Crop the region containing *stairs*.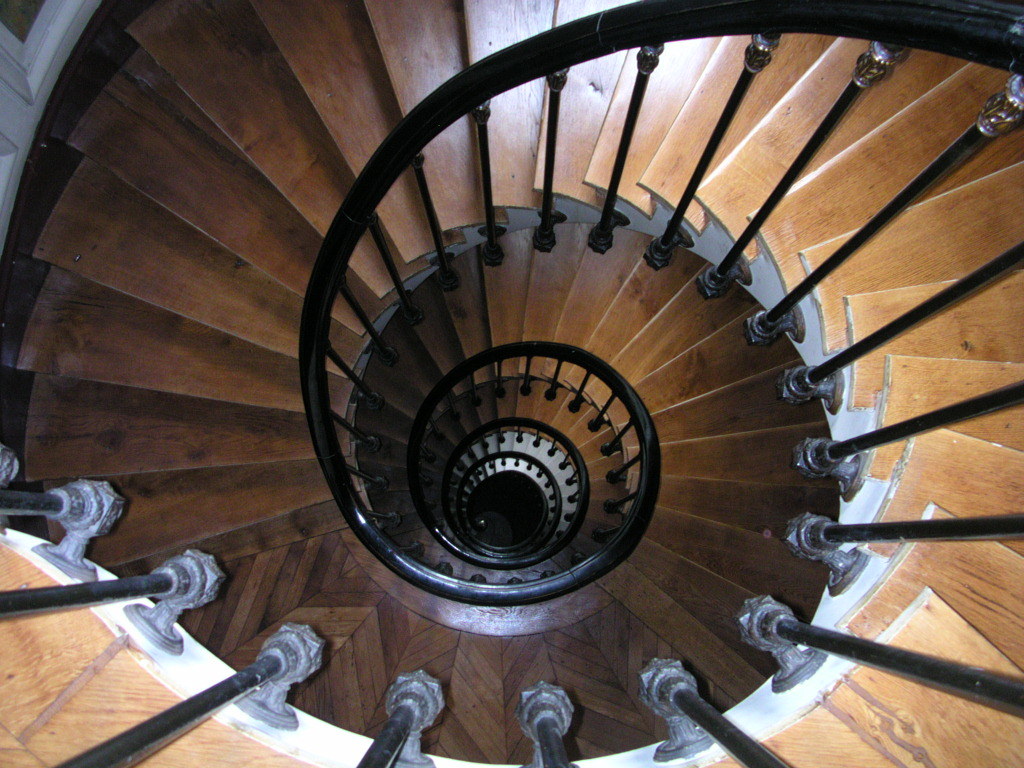
Crop region: <box>1,0,1023,767</box>.
